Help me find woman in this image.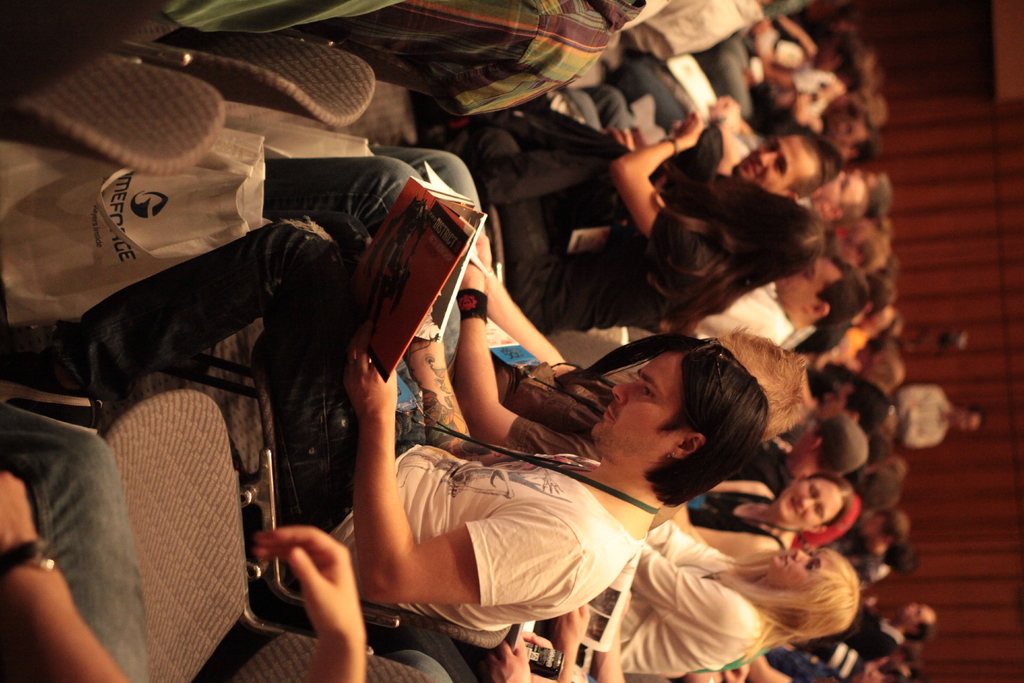
Found it: crop(399, 115, 819, 340).
